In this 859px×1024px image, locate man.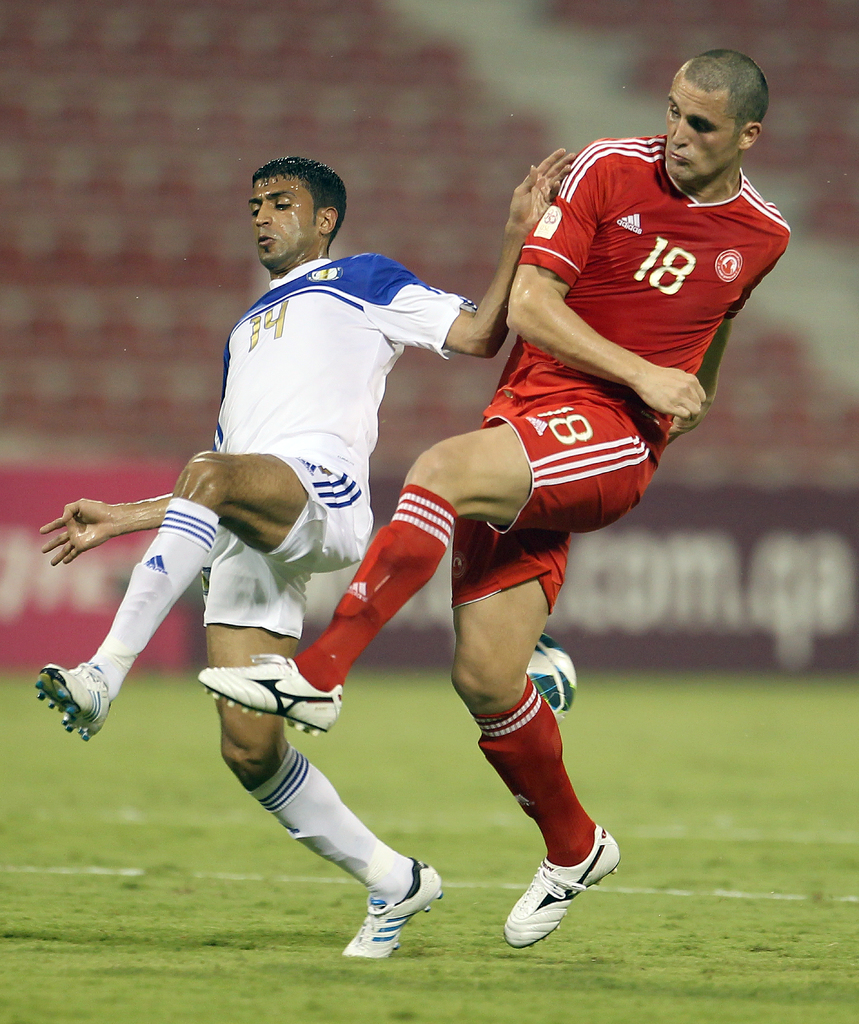
Bounding box: (left=193, top=45, right=795, bottom=949).
